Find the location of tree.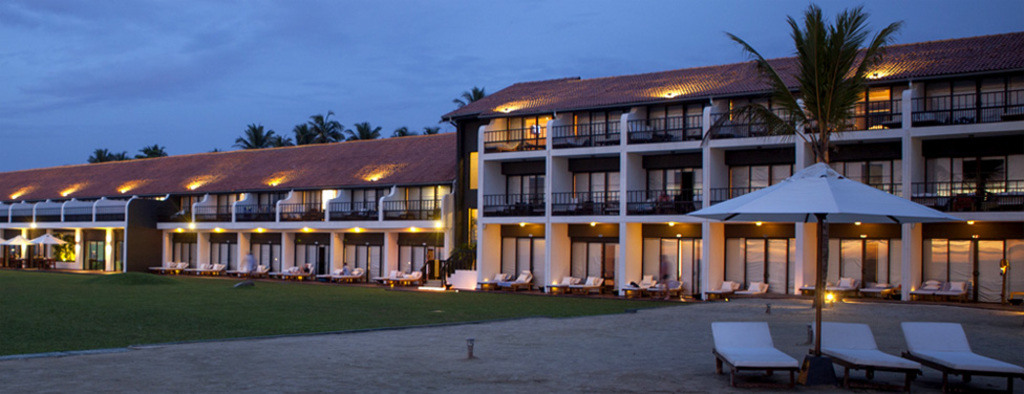
Location: pyautogui.locateOnScreen(387, 123, 417, 138).
